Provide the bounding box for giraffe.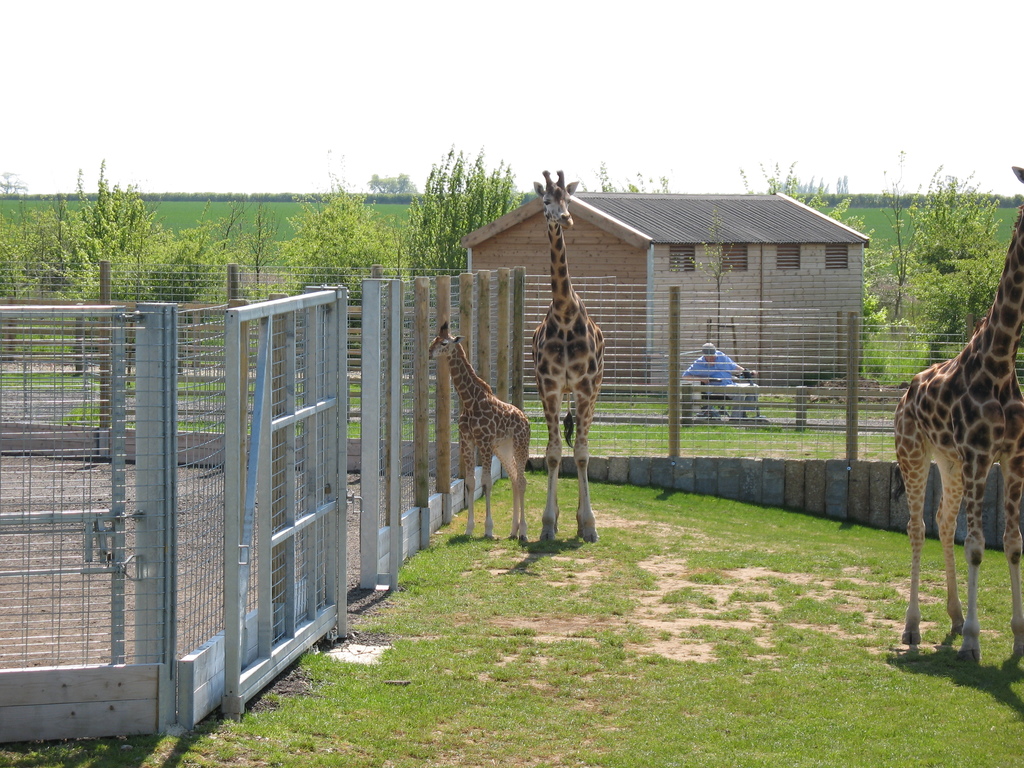
locate(428, 324, 531, 540).
